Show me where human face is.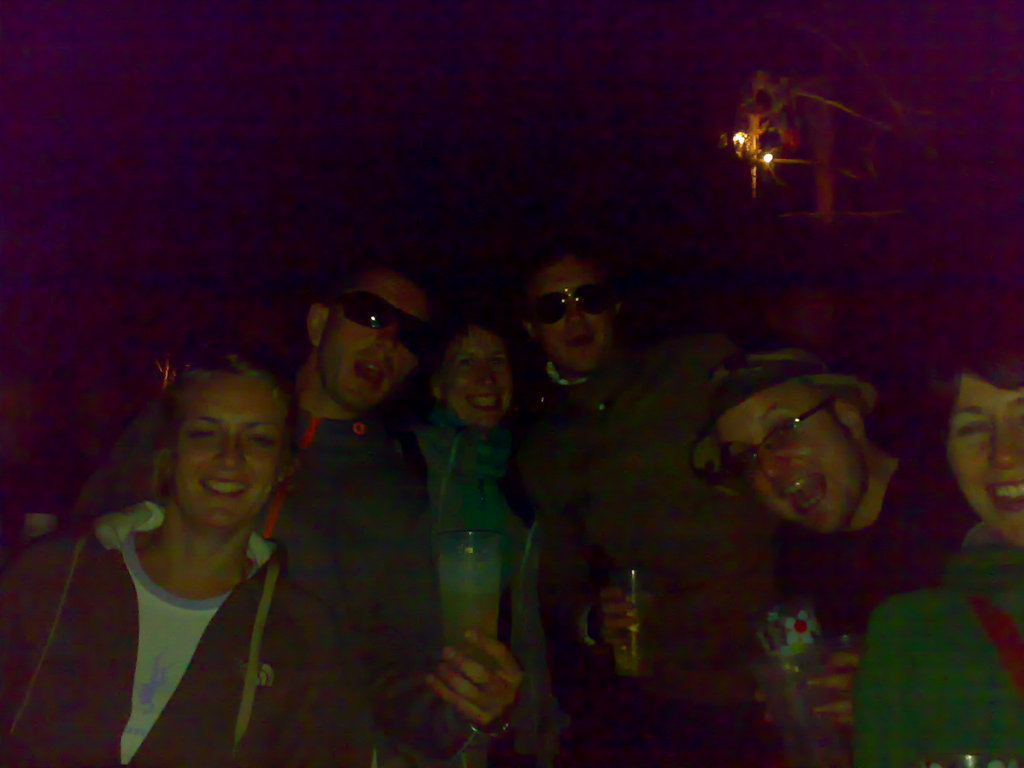
human face is at rect(530, 260, 609, 378).
